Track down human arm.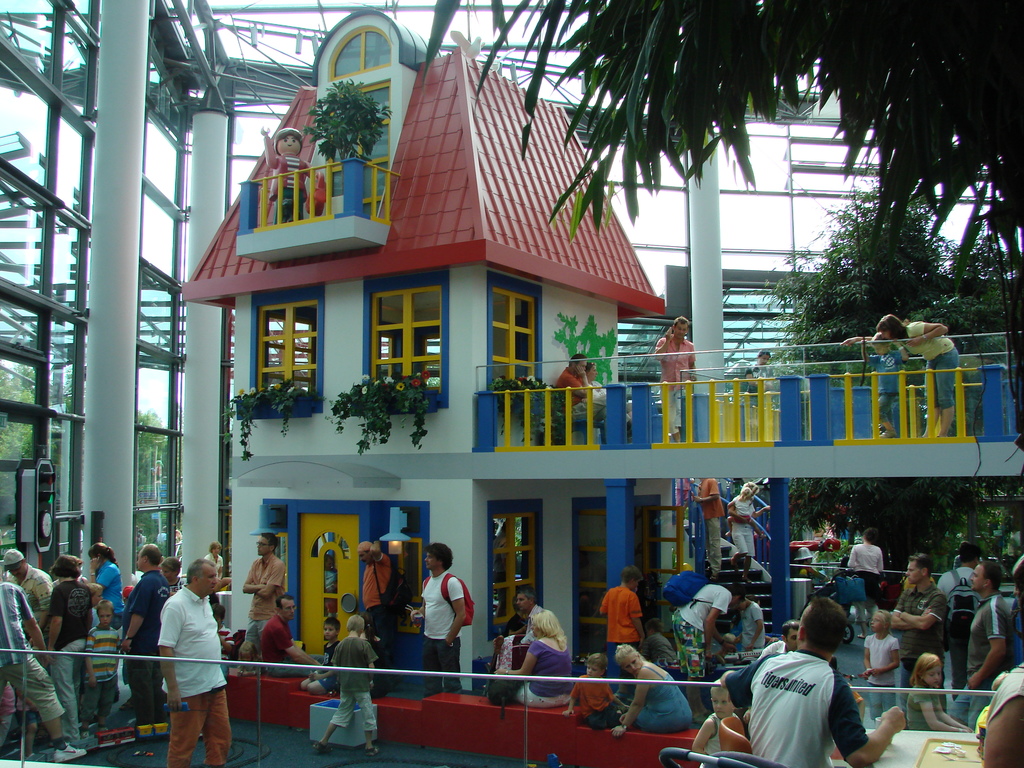
Tracked to bbox=[613, 674, 648, 737].
